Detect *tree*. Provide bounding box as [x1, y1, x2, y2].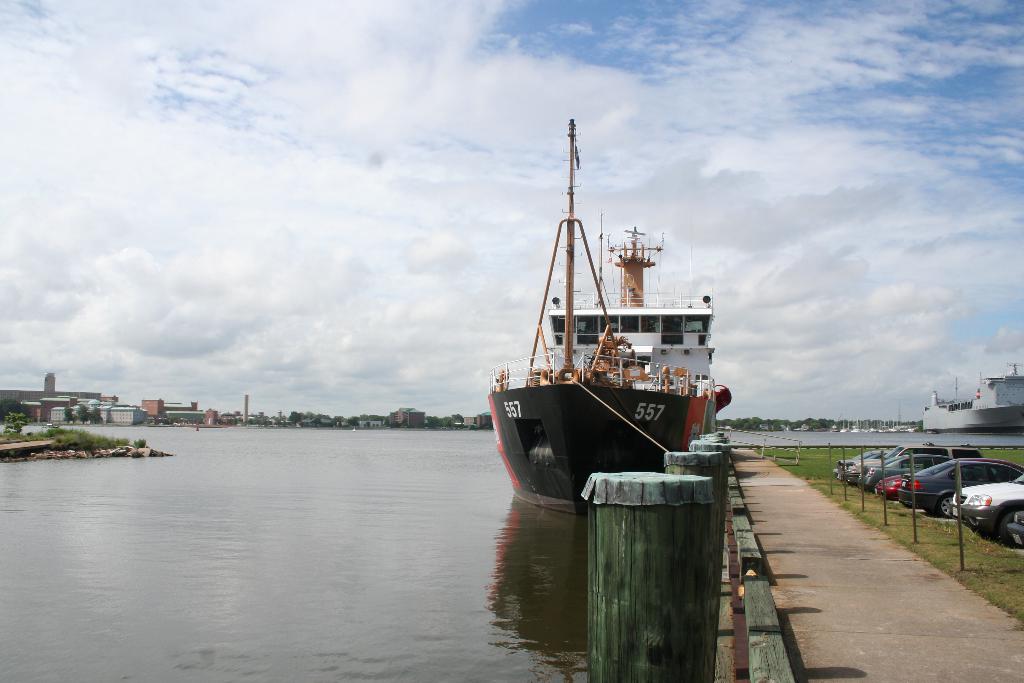
[348, 418, 367, 431].
